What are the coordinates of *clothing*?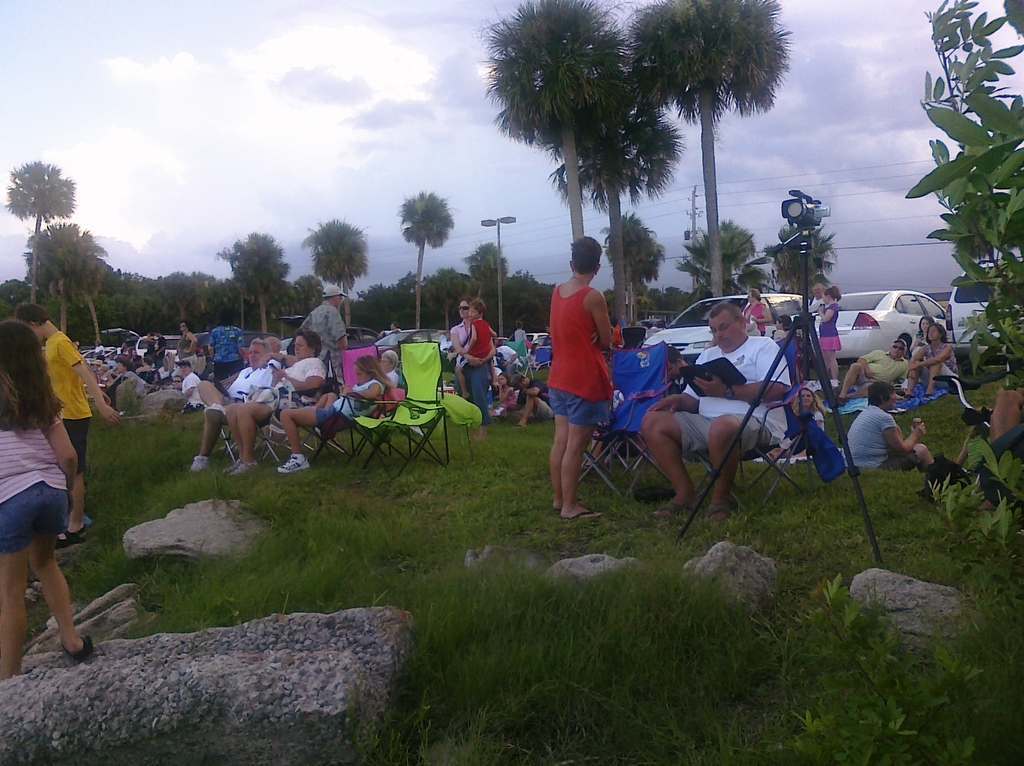
818/301/844/350.
